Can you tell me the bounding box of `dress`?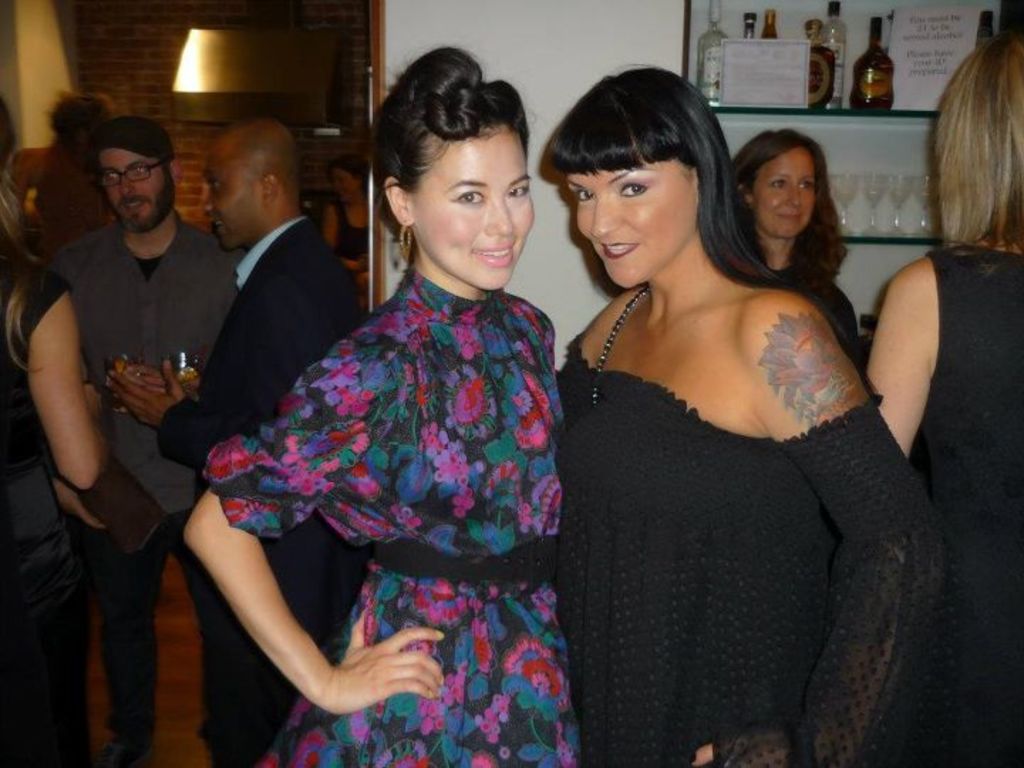
left=205, top=266, right=579, bottom=765.
